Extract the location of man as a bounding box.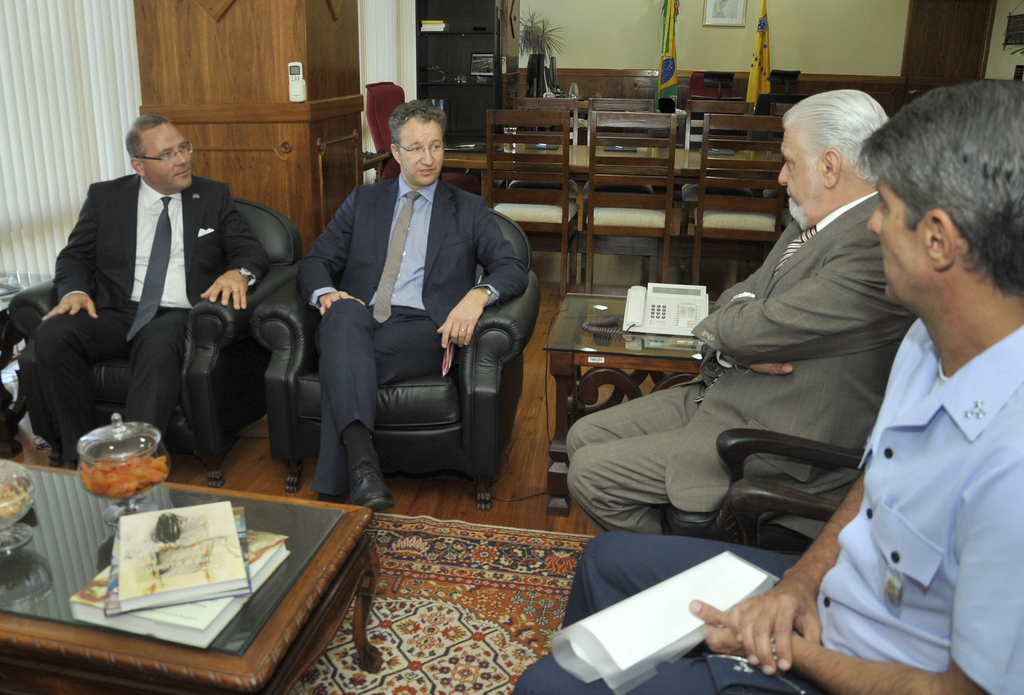
bbox(285, 94, 535, 523).
